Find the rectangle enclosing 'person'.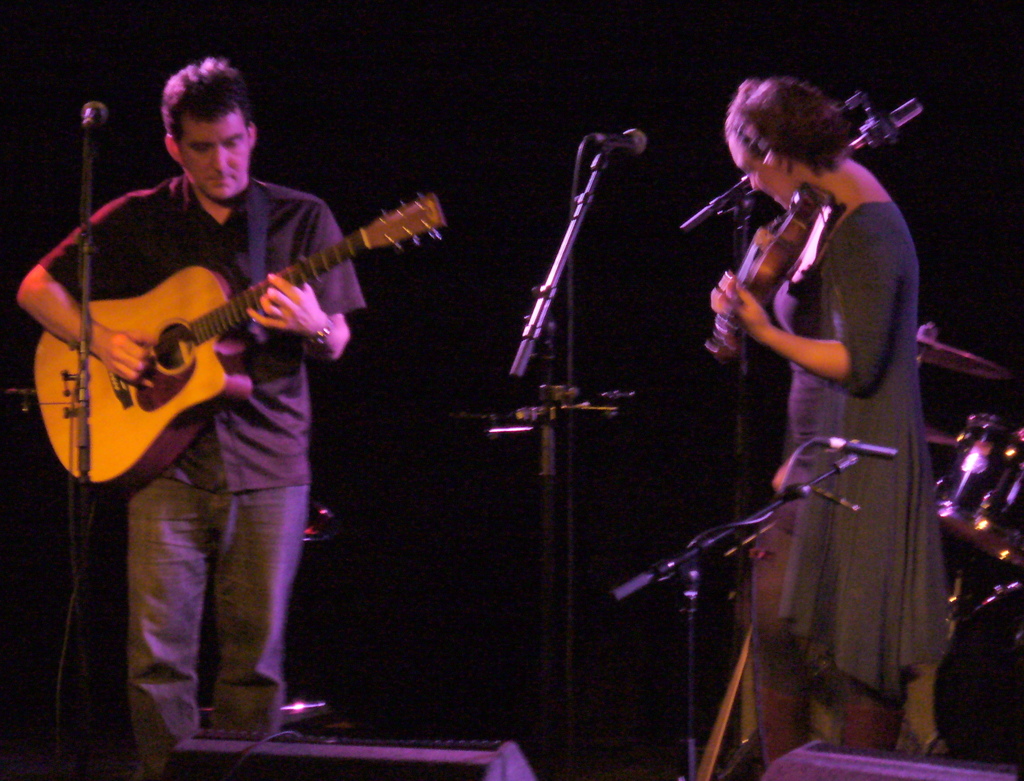
locate(13, 52, 365, 780).
